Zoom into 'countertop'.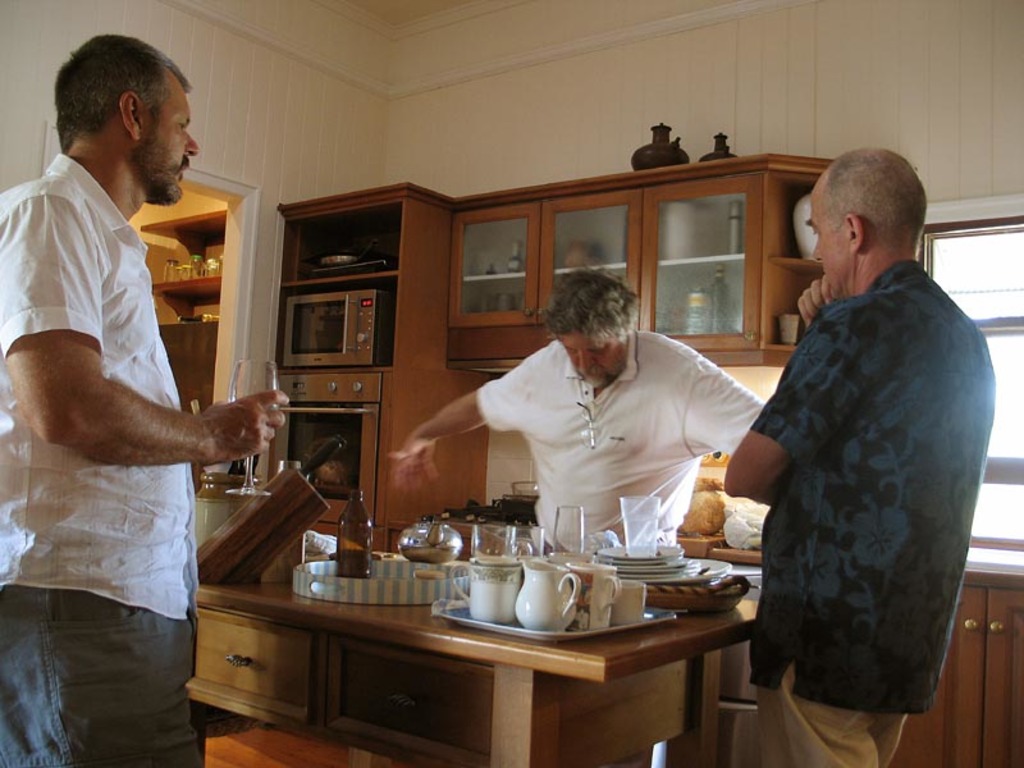
Zoom target: {"left": 202, "top": 573, "right": 771, "bottom": 678}.
